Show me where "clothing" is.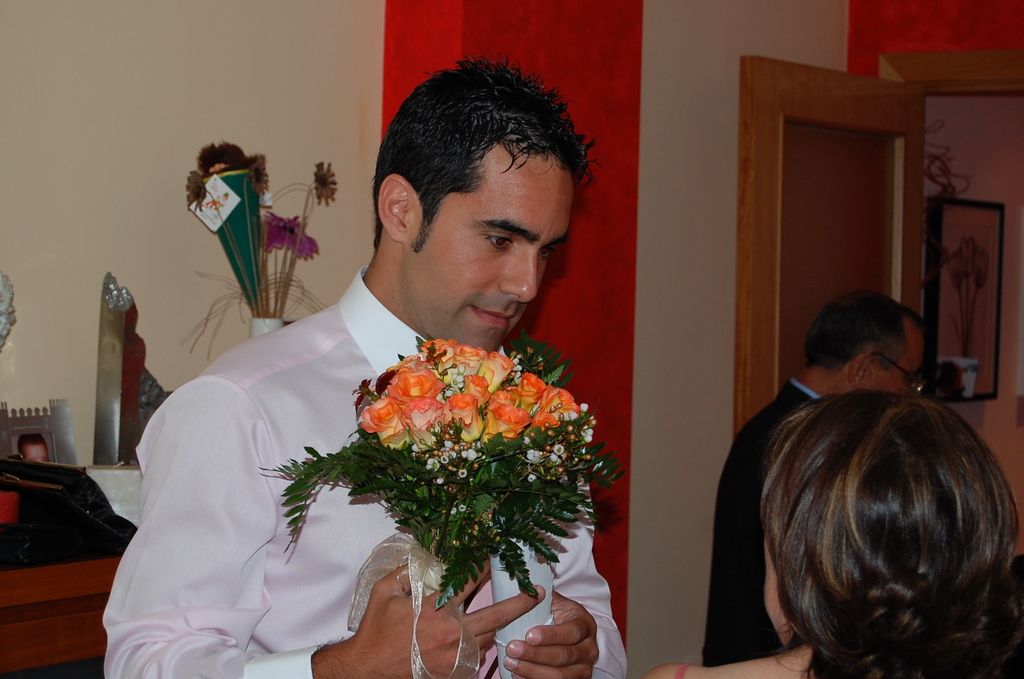
"clothing" is at 698/380/869/642.
